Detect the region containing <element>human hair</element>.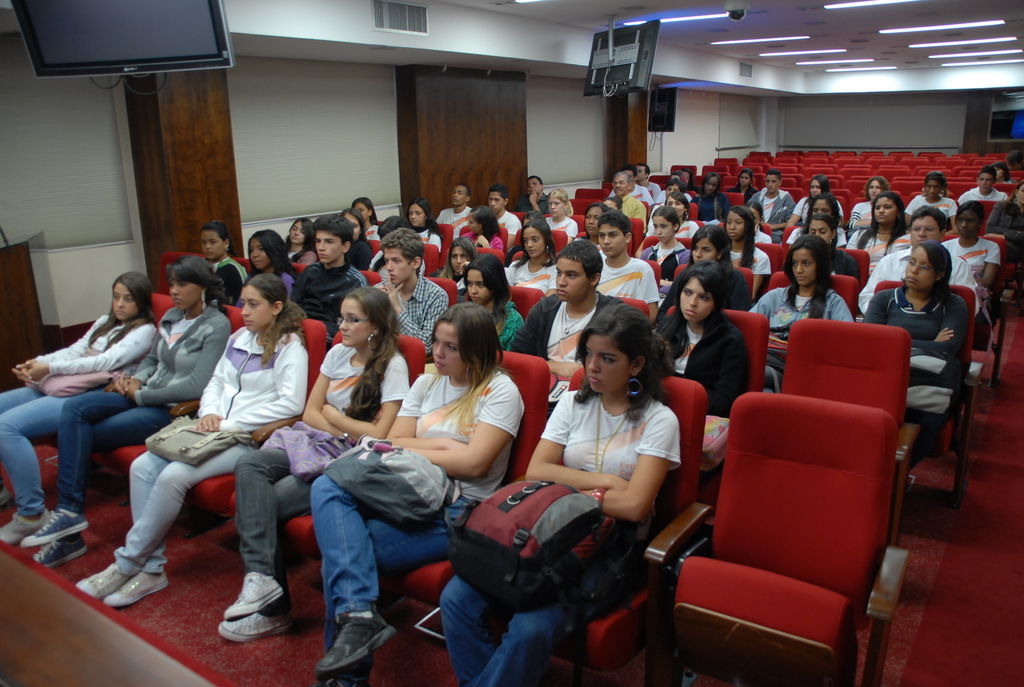
rect(588, 203, 609, 215).
